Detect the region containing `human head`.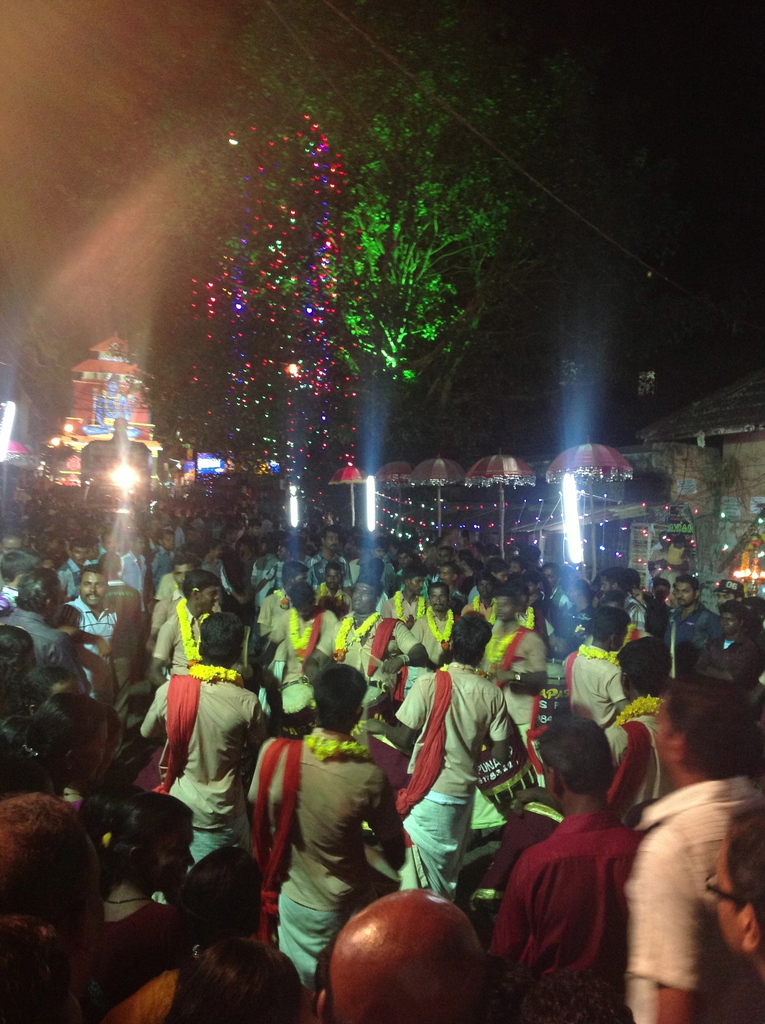
[618, 638, 675, 698].
